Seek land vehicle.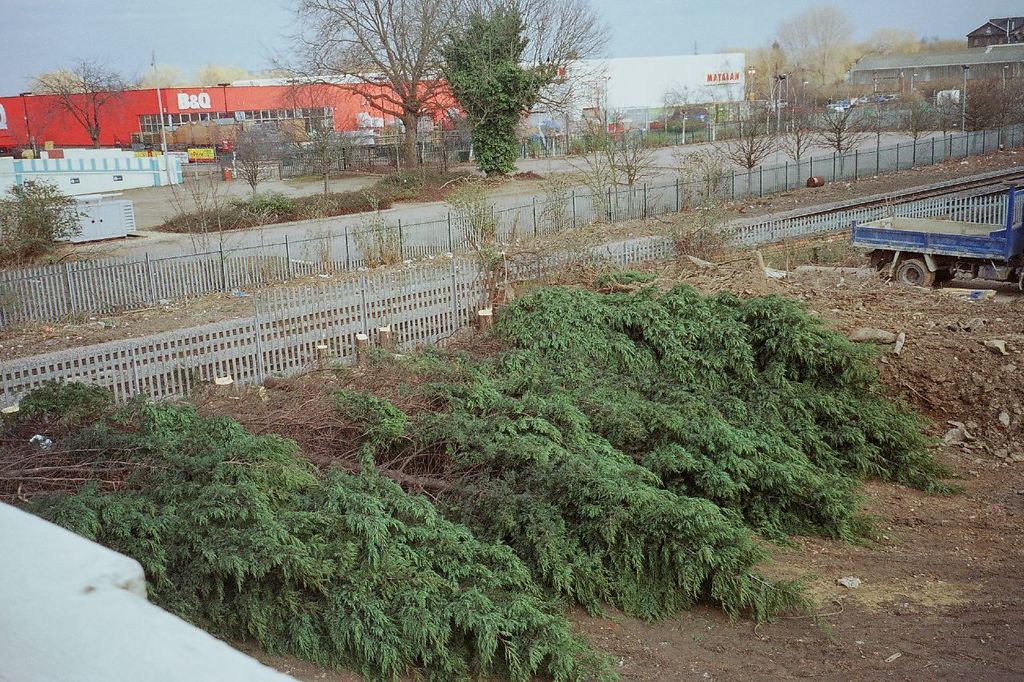
847,185,1023,291.
